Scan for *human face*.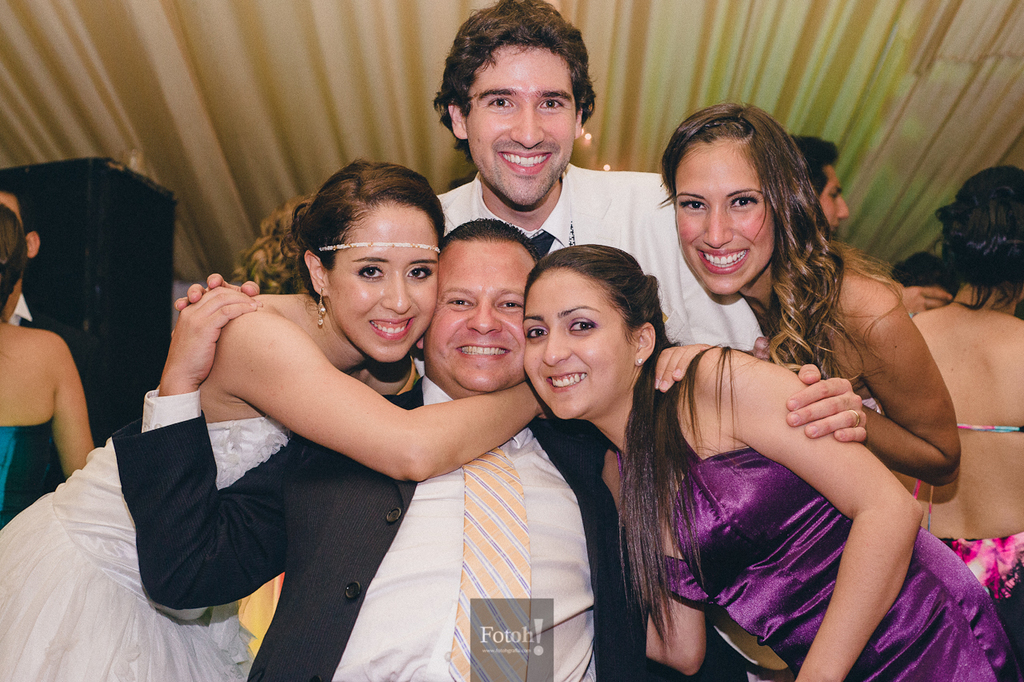
Scan result: bbox(466, 42, 575, 204).
